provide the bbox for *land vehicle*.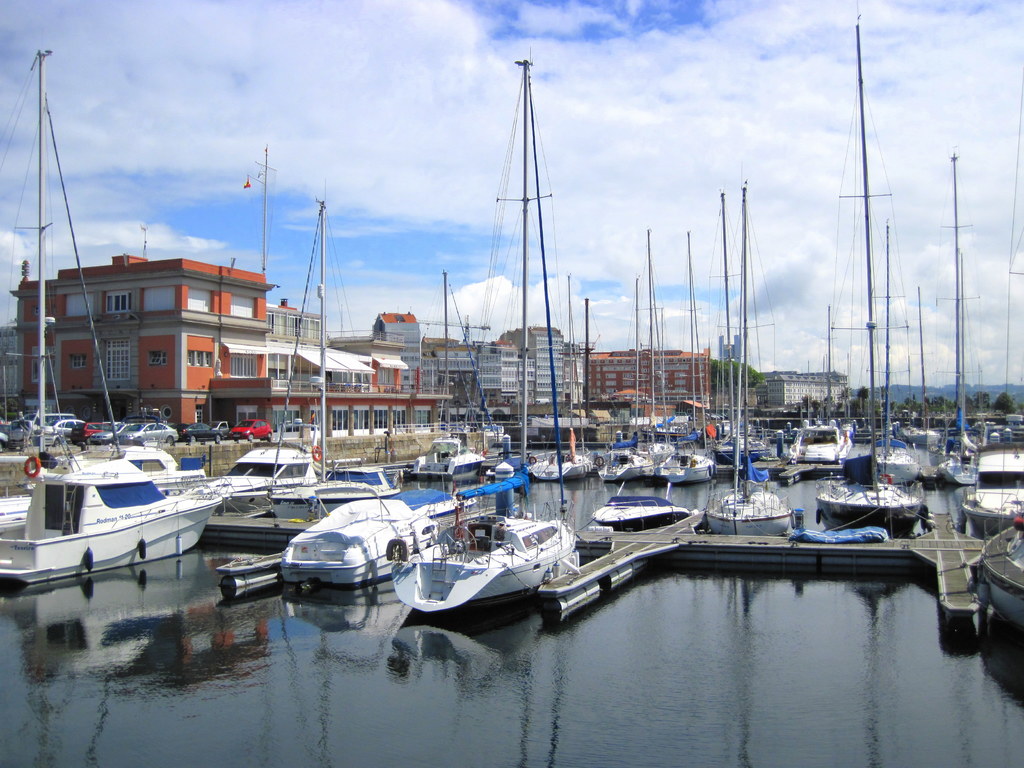
226 419 272 442.
